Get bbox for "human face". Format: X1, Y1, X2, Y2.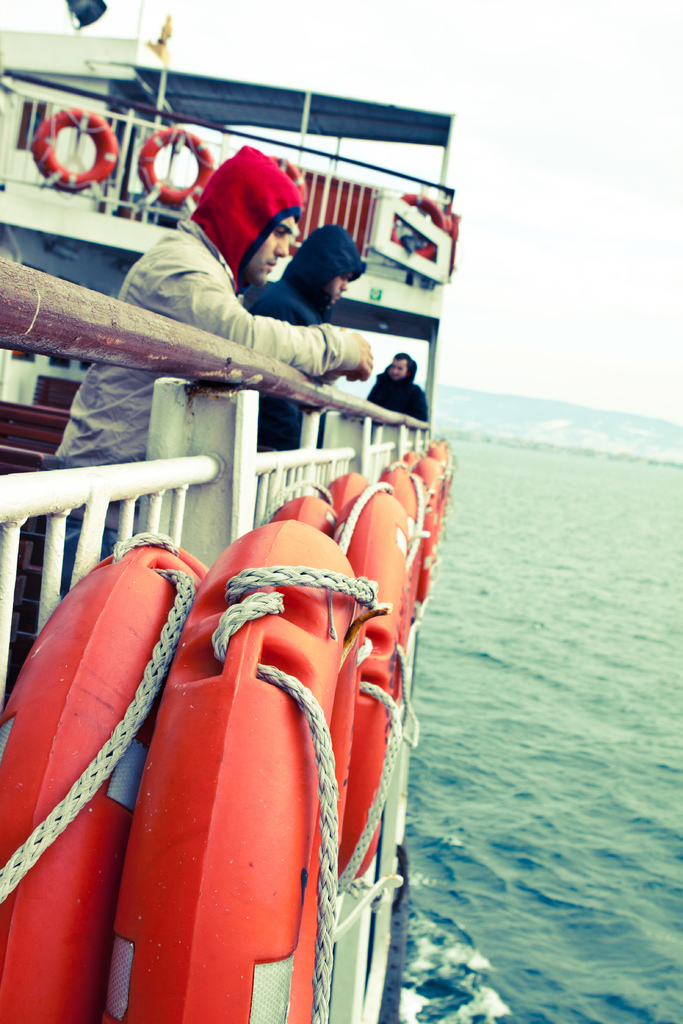
334, 272, 347, 298.
